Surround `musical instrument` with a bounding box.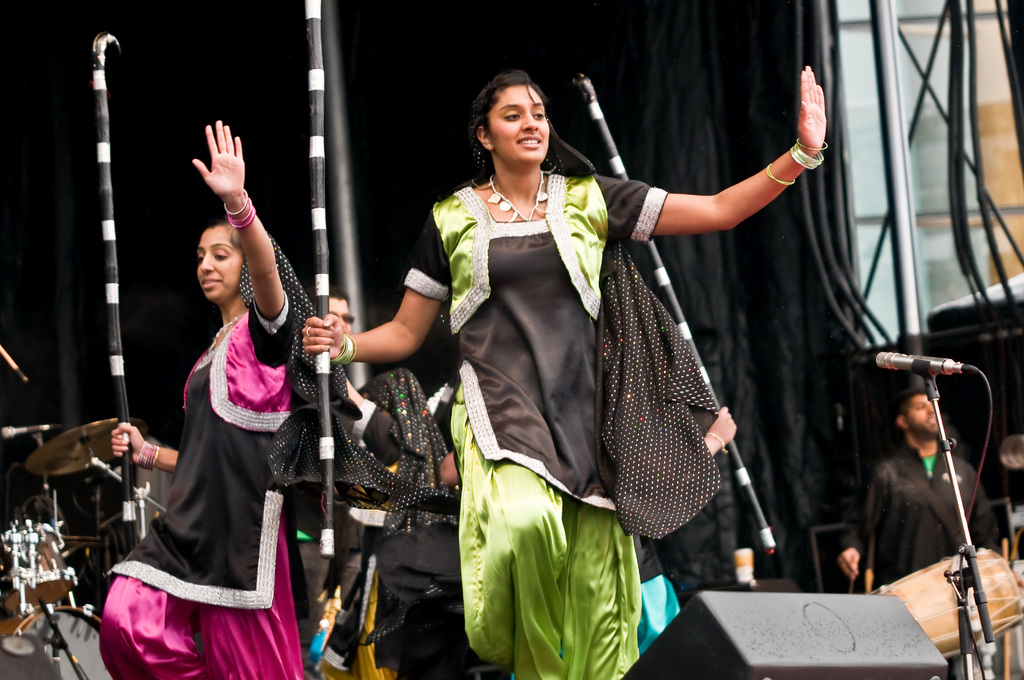
<box>0,516,85,605</box>.
